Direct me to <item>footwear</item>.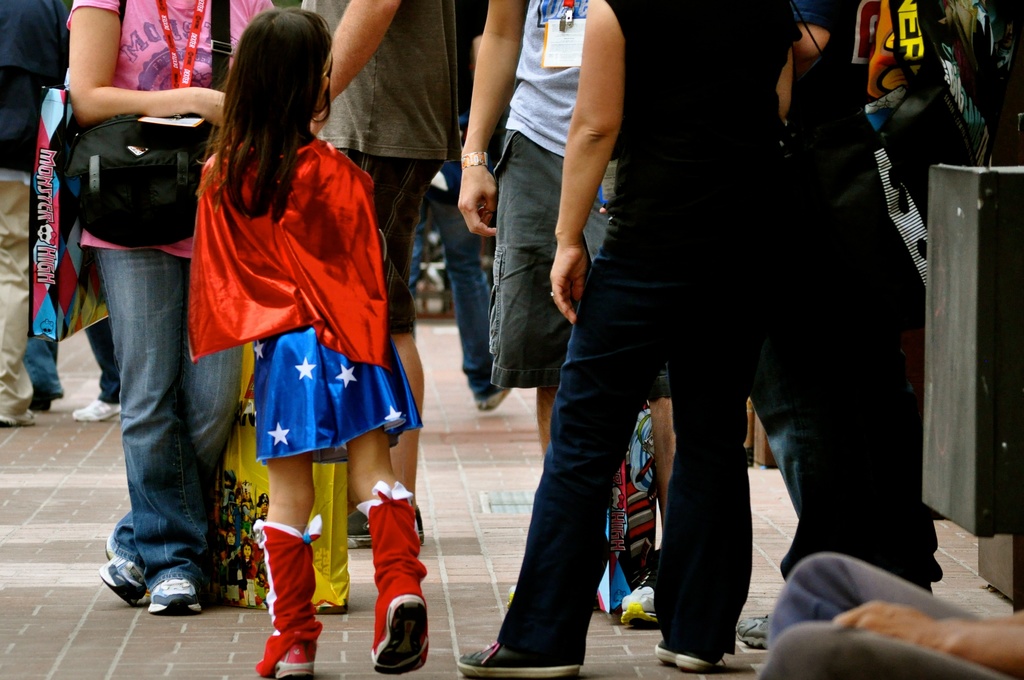
Direction: left=654, top=638, right=714, bottom=674.
